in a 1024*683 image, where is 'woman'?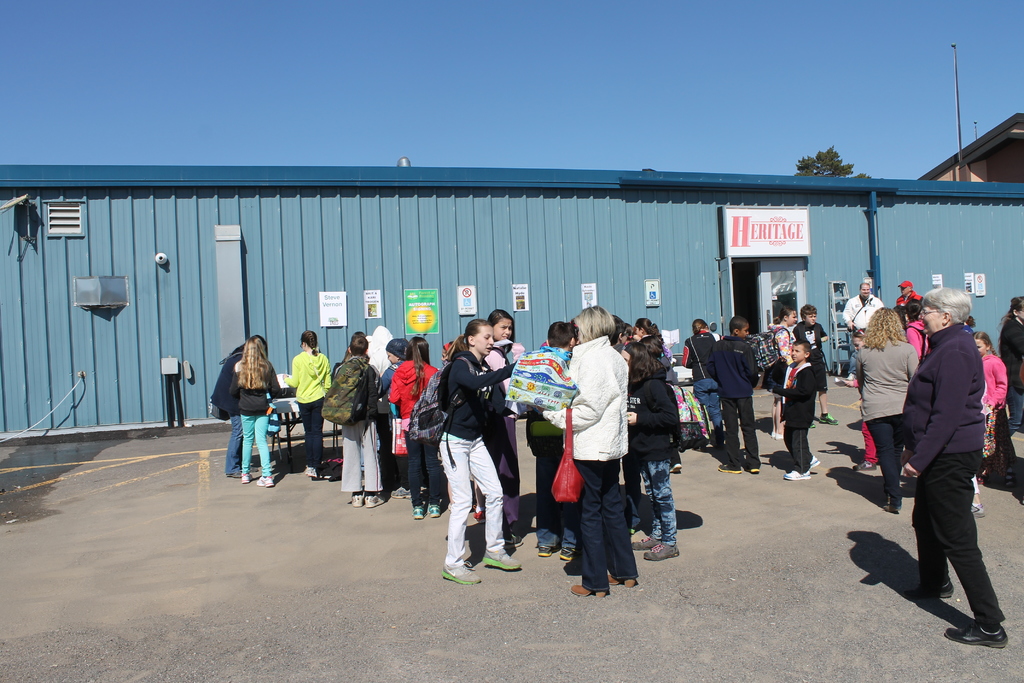
bbox=(426, 317, 521, 580).
